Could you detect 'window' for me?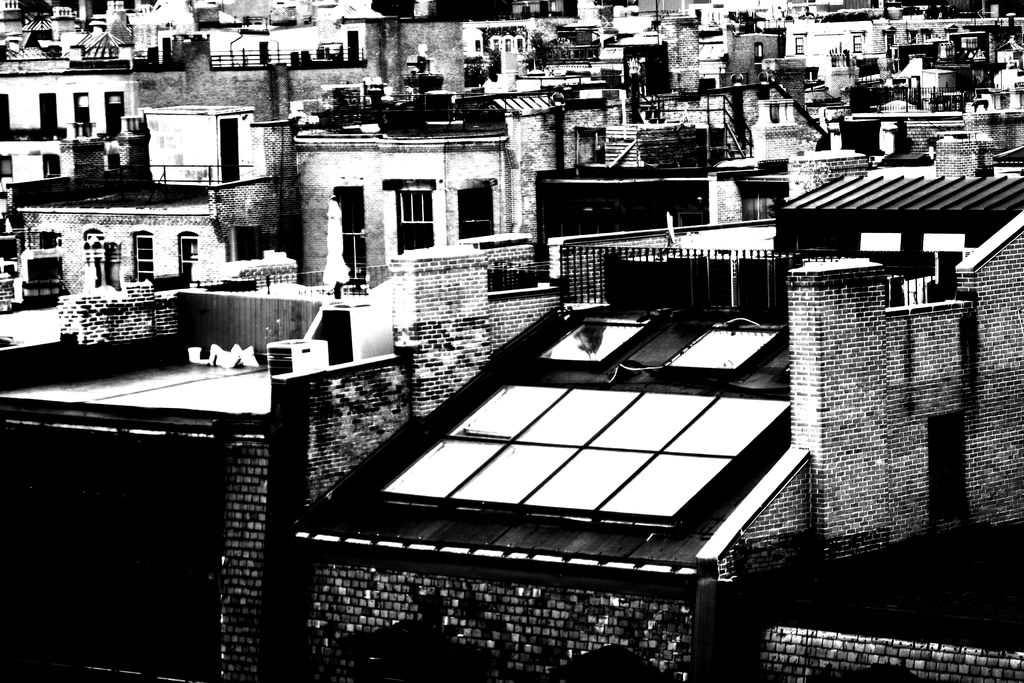
Detection result: bbox=(81, 227, 107, 242).
